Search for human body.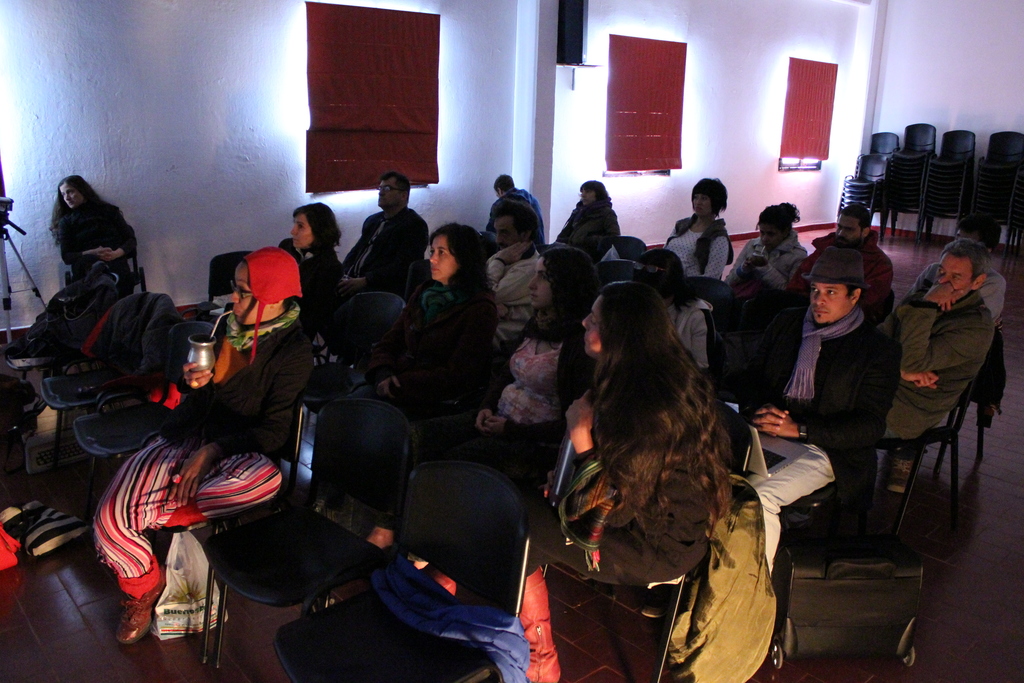
Found at region(355, 279, 500, 411).
